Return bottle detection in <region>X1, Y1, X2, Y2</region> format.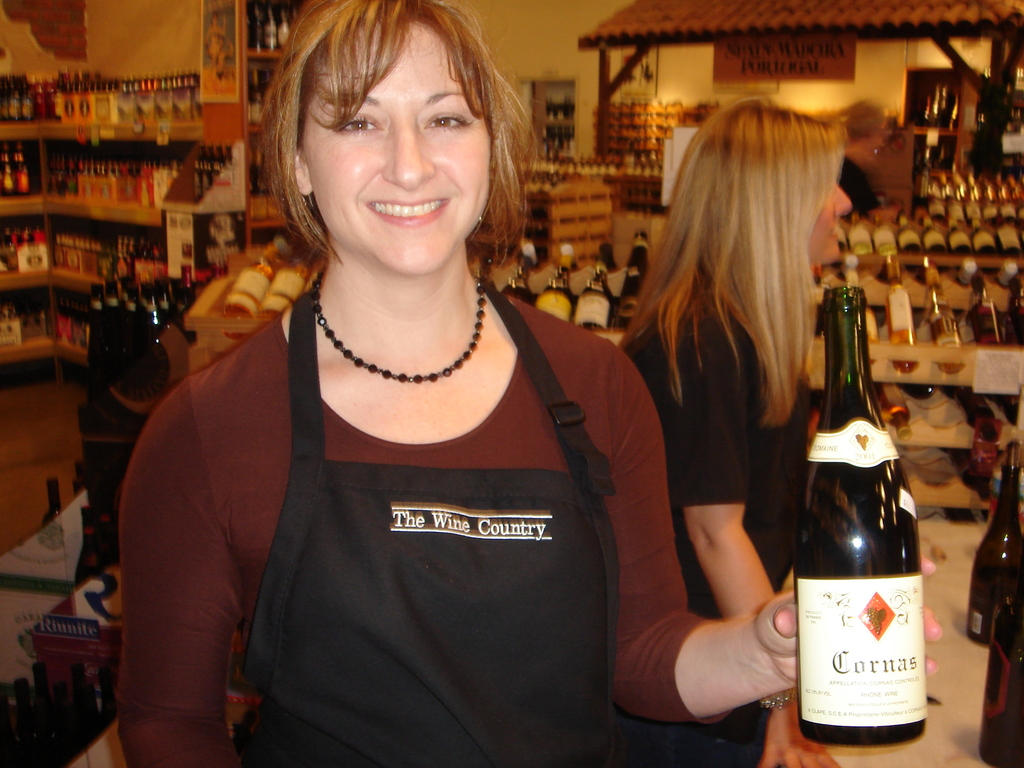
<region>96, 74, 109, 128</region>.
